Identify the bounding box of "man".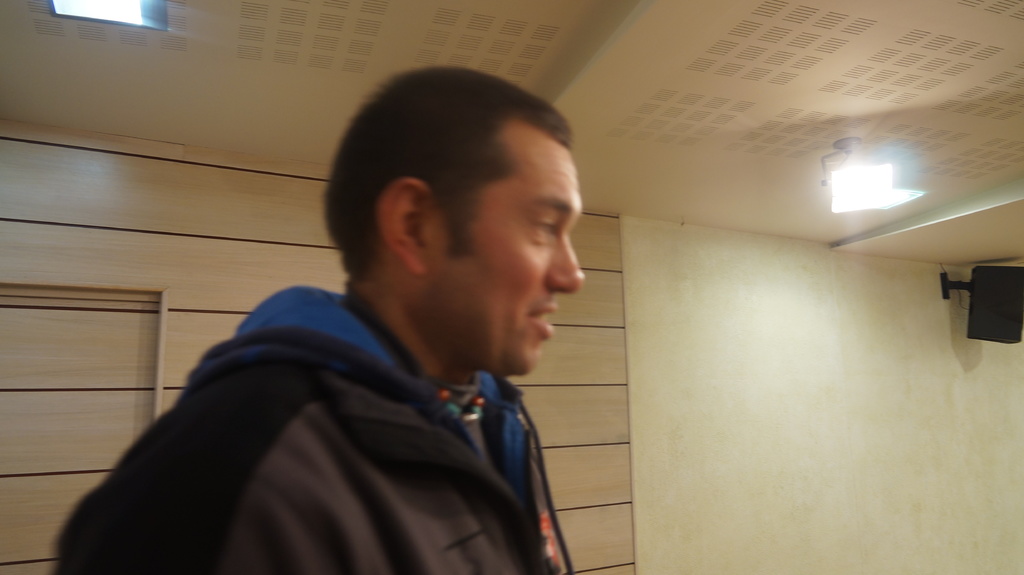
<box>43,67,584,574</box>.
